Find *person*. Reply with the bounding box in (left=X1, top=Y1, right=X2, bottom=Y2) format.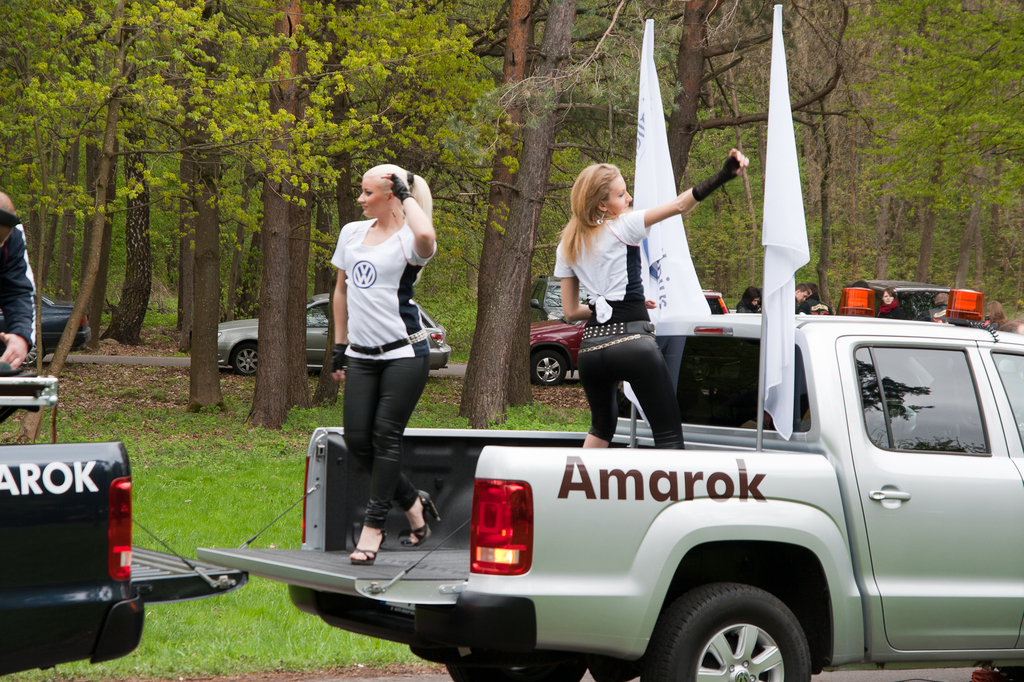
(left=317, top=135, right=446, bottom=530).
